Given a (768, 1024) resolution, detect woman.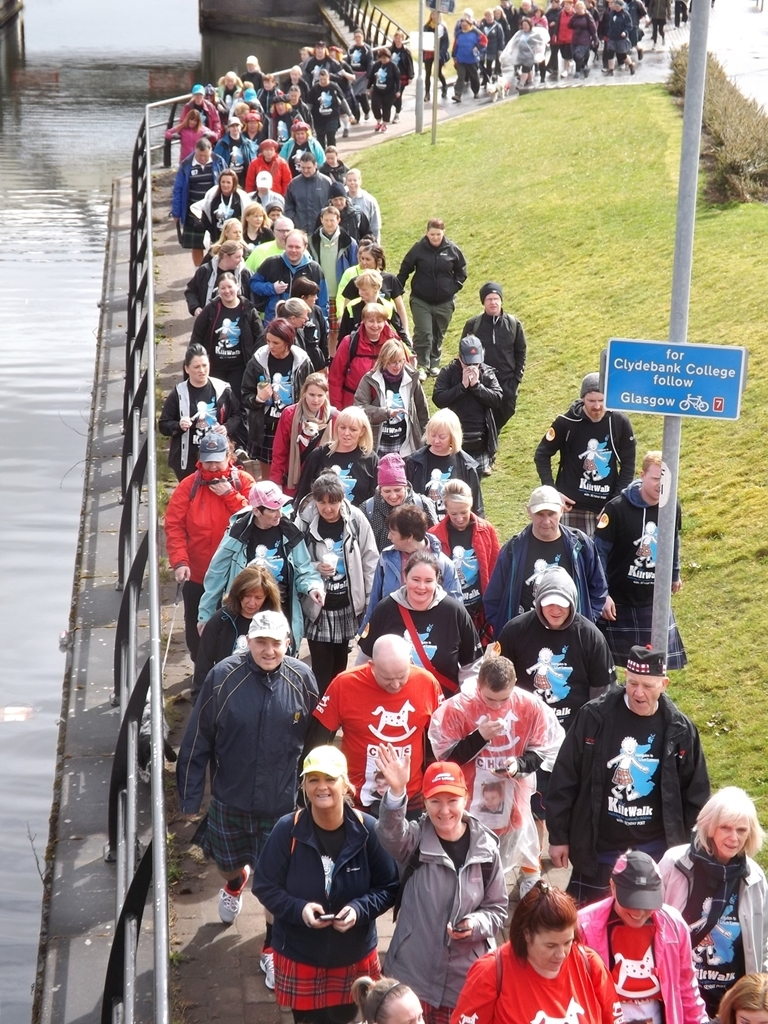
[348, 550, 486, 703].
